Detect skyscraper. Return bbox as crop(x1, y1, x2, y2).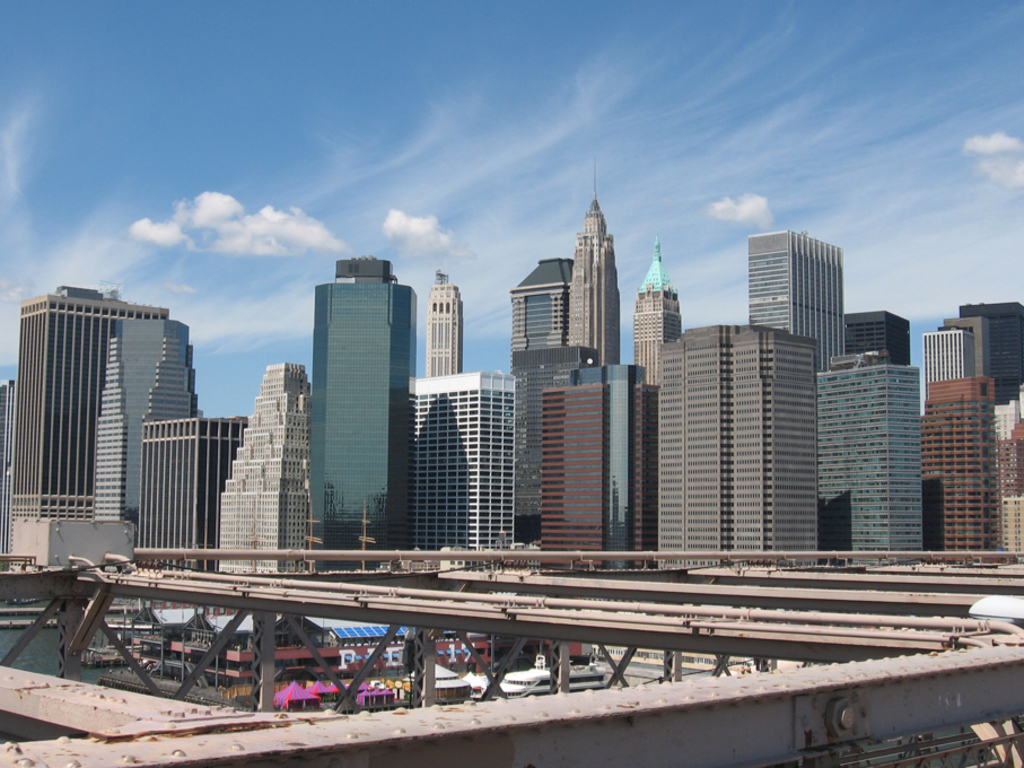
crop(219, 365, 321, 576).
